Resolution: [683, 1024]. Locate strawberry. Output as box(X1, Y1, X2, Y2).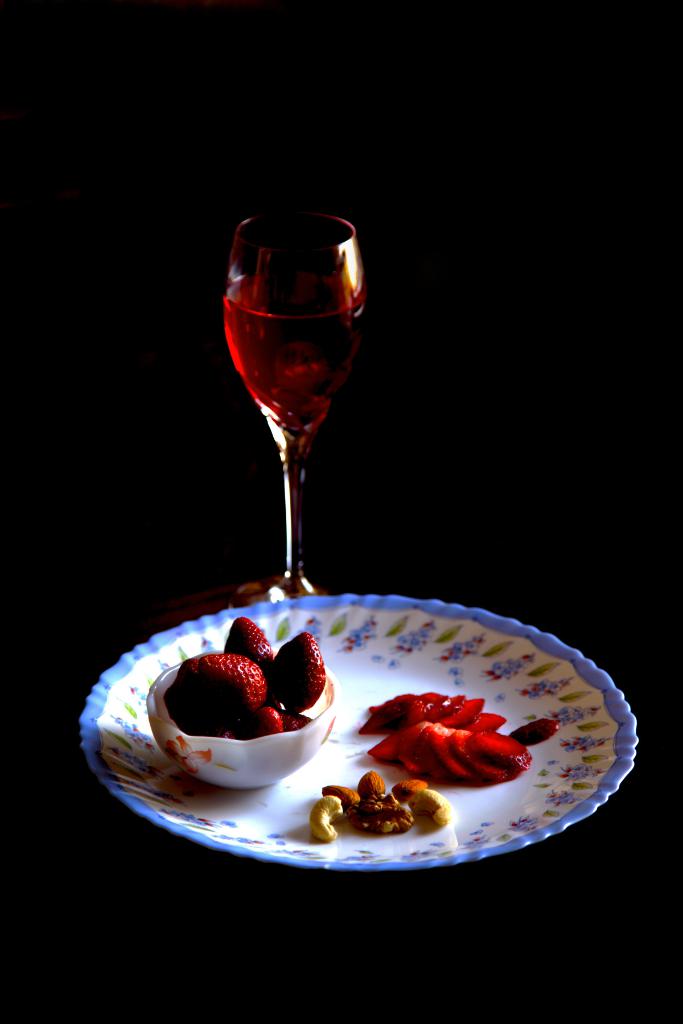
box(363, 701, 534, 778).
